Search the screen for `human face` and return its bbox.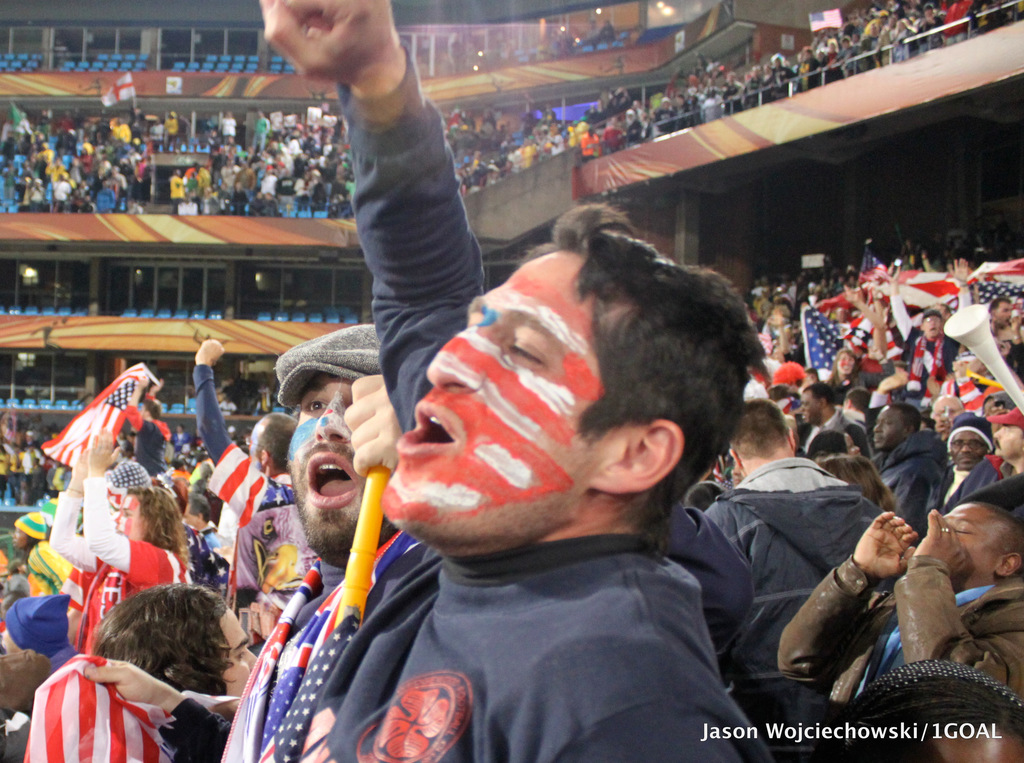
Found: <box>111,498,145,542</box>.
